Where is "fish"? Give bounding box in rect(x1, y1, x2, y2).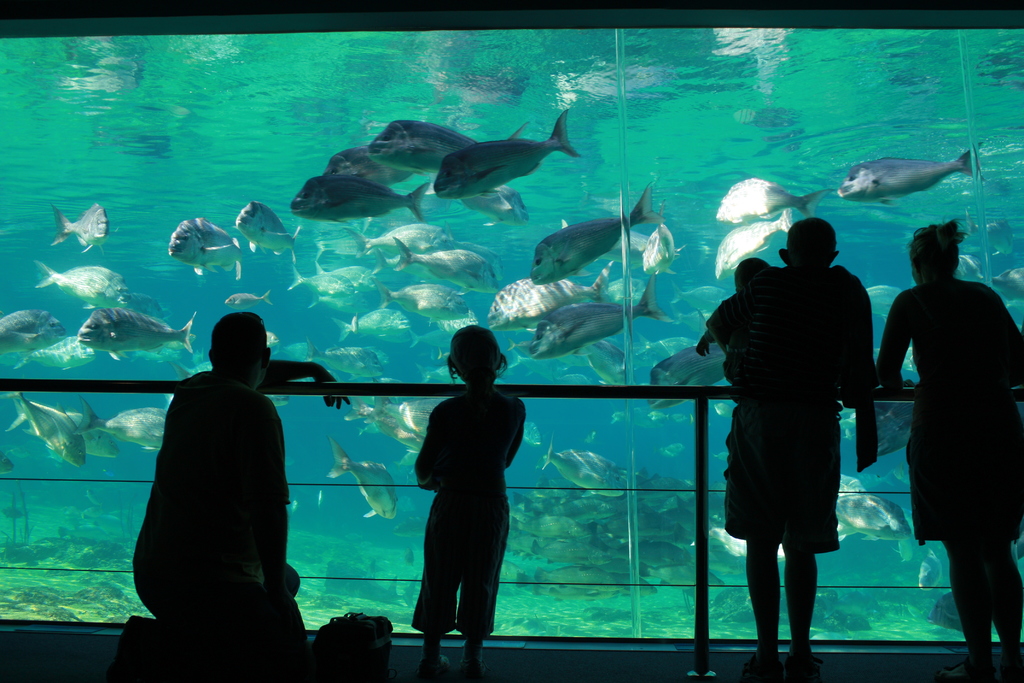
rect(5, 393, 85, 466).
